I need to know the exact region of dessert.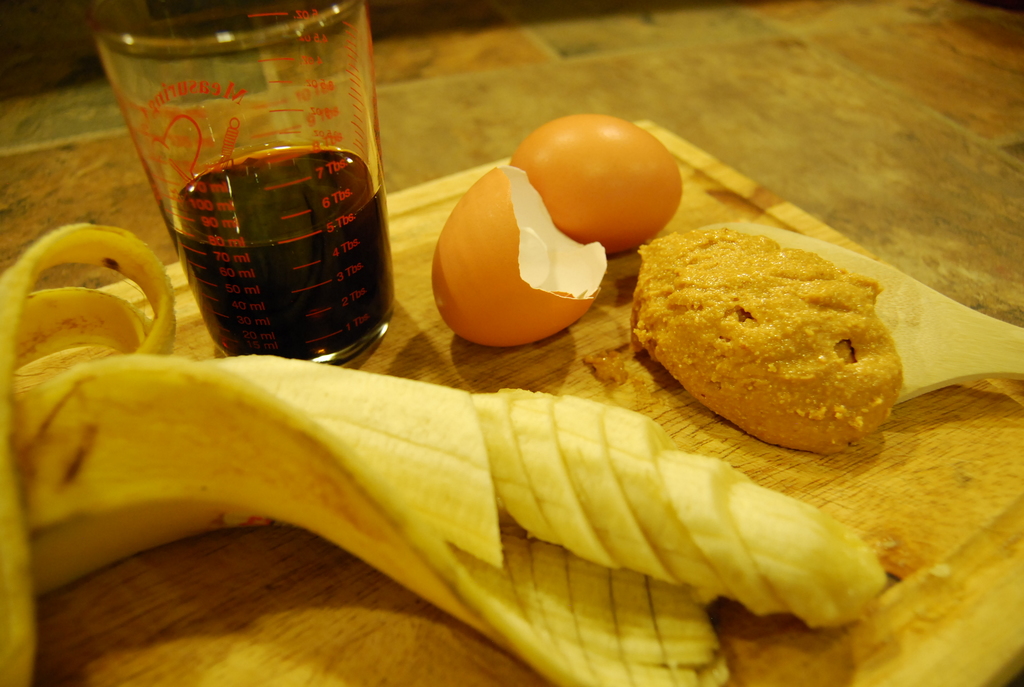
Region: box(0, 240, 882, 686).
